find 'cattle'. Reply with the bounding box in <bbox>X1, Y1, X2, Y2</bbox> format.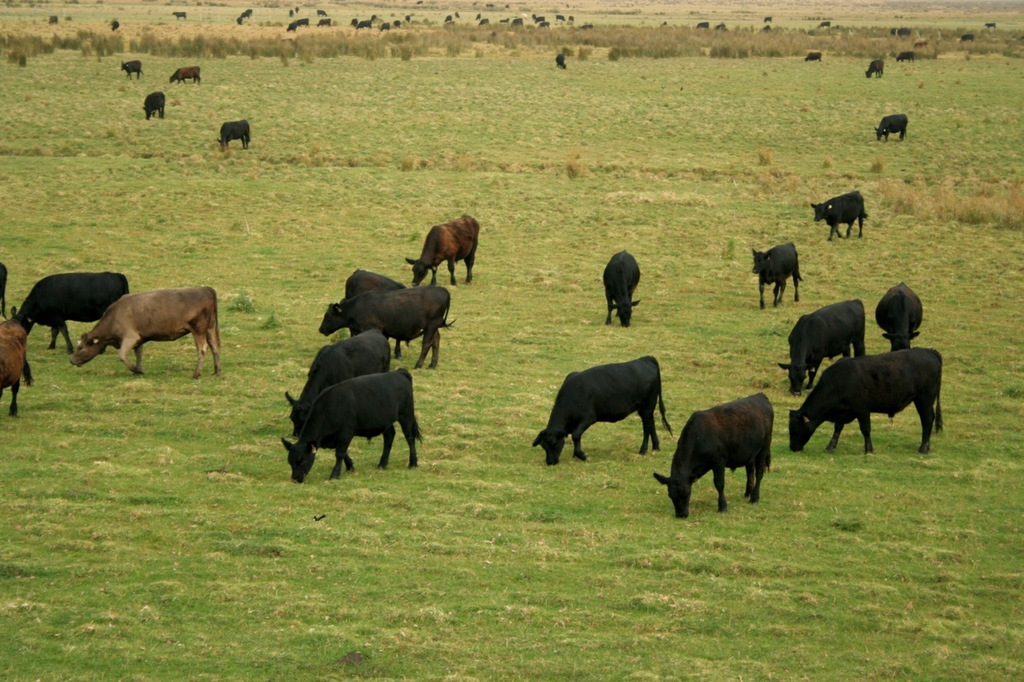
<bbox>651, 391, 777, 518</bbox>.
